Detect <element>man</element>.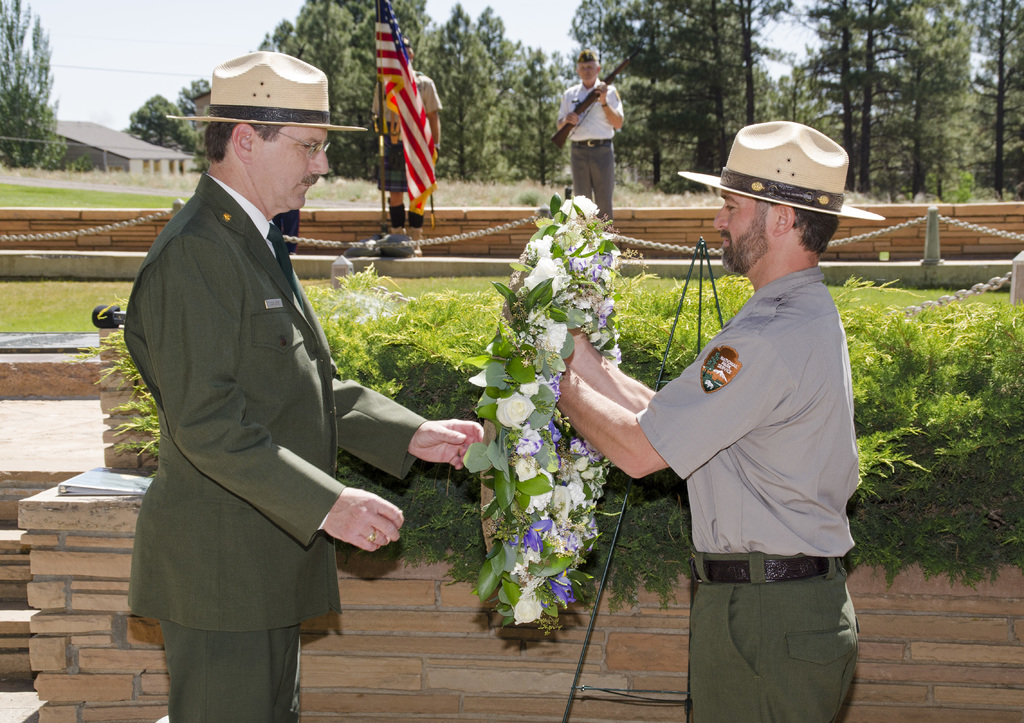
Detected at 554:122:887:722.
